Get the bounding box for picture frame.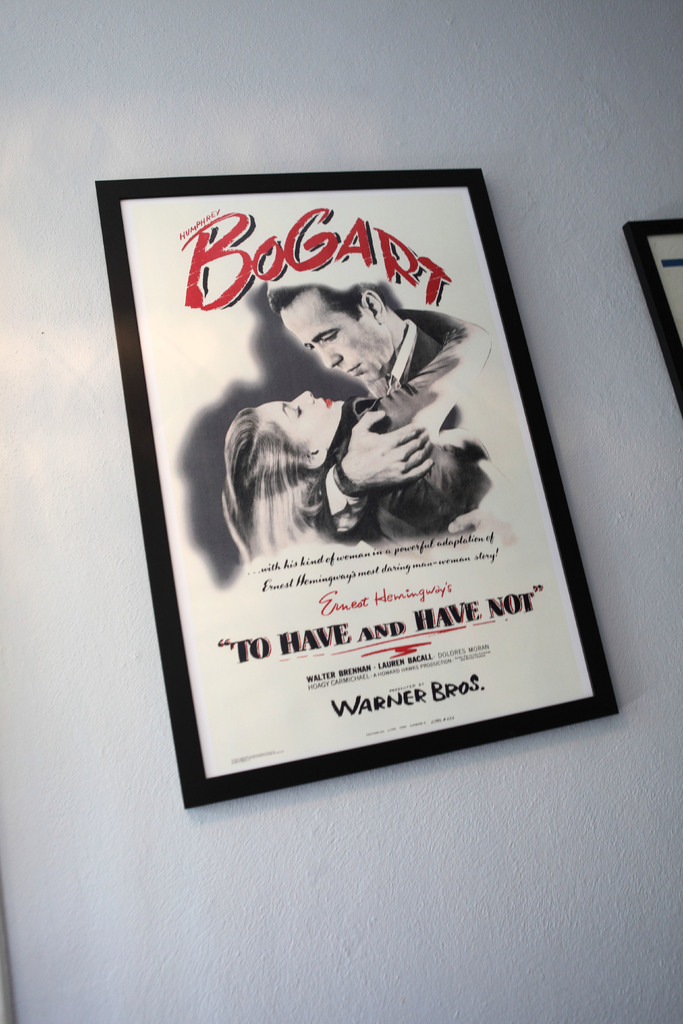
122 113 638 826.
